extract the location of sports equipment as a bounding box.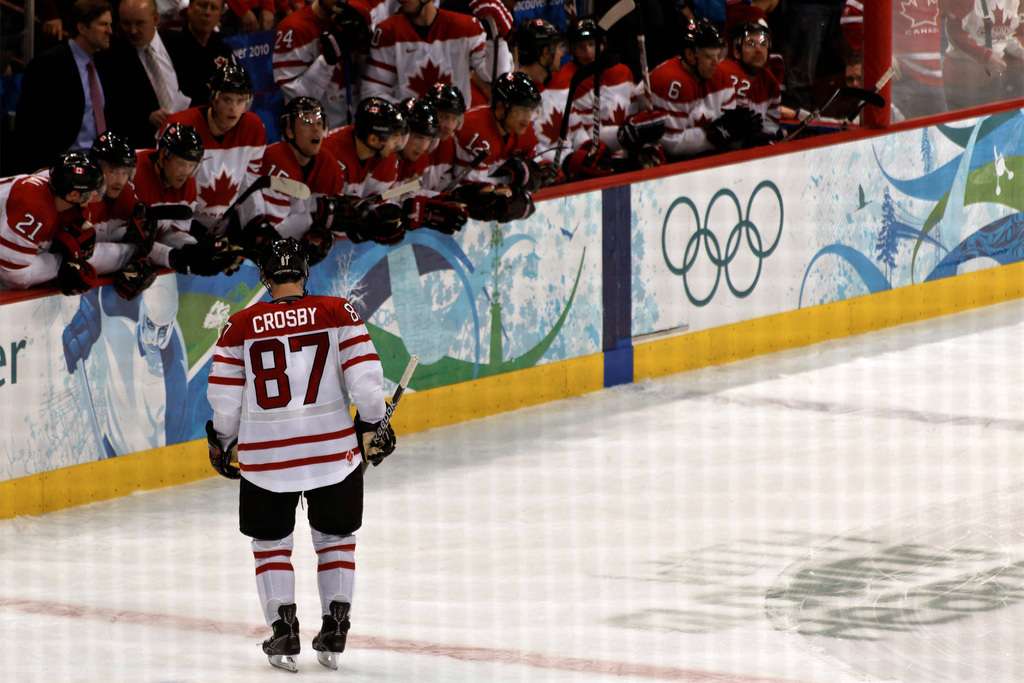
select_region(166, 242, 232, 277).
